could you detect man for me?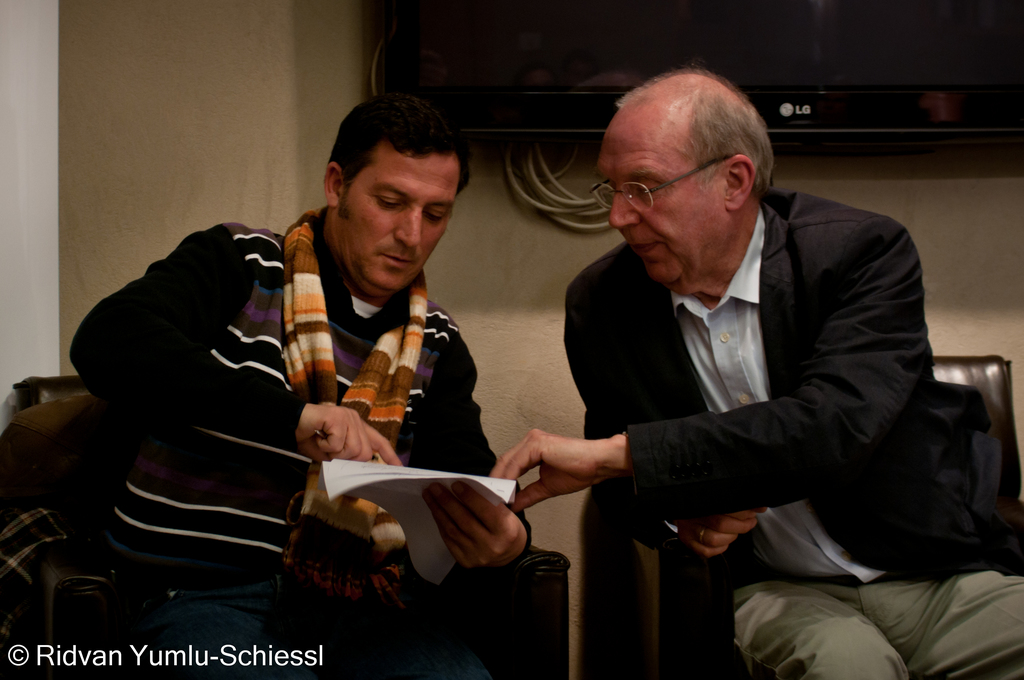
Detection result: BBox(487, 70, 1023, 679).
